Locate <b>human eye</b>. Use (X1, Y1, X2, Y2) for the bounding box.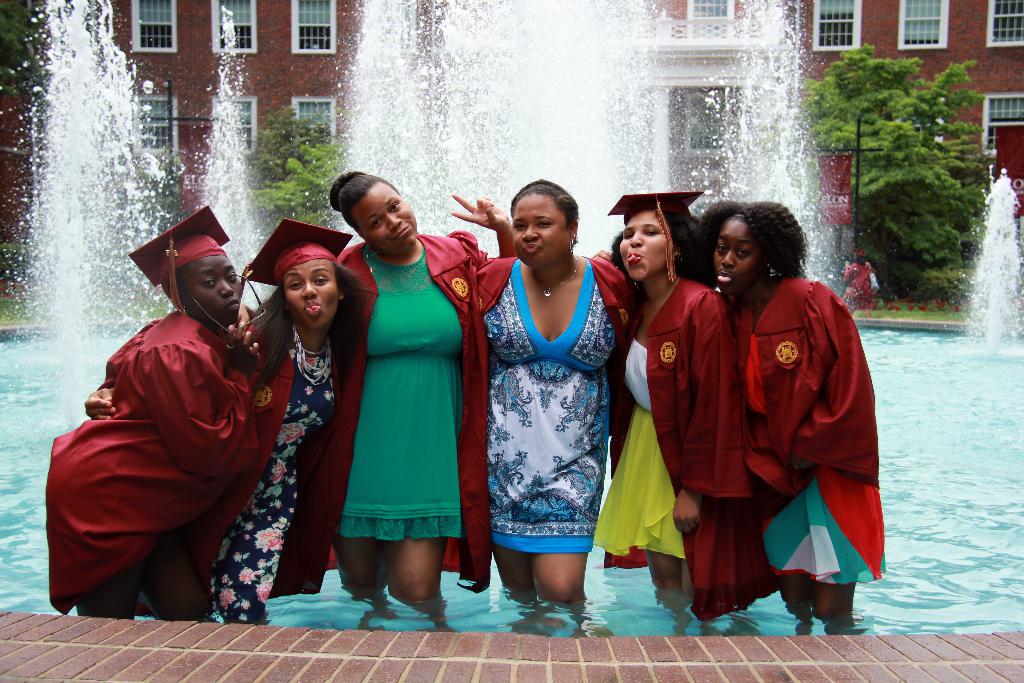
(201, 275, 215, 288).
